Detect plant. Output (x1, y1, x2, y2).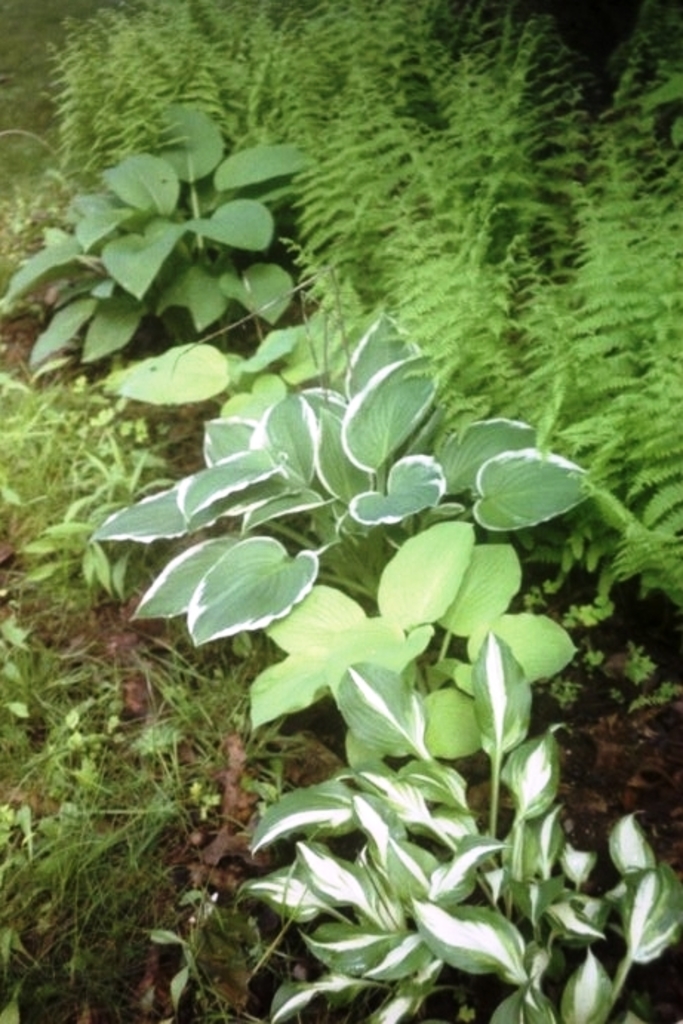
(252, 516, 590, 768).
